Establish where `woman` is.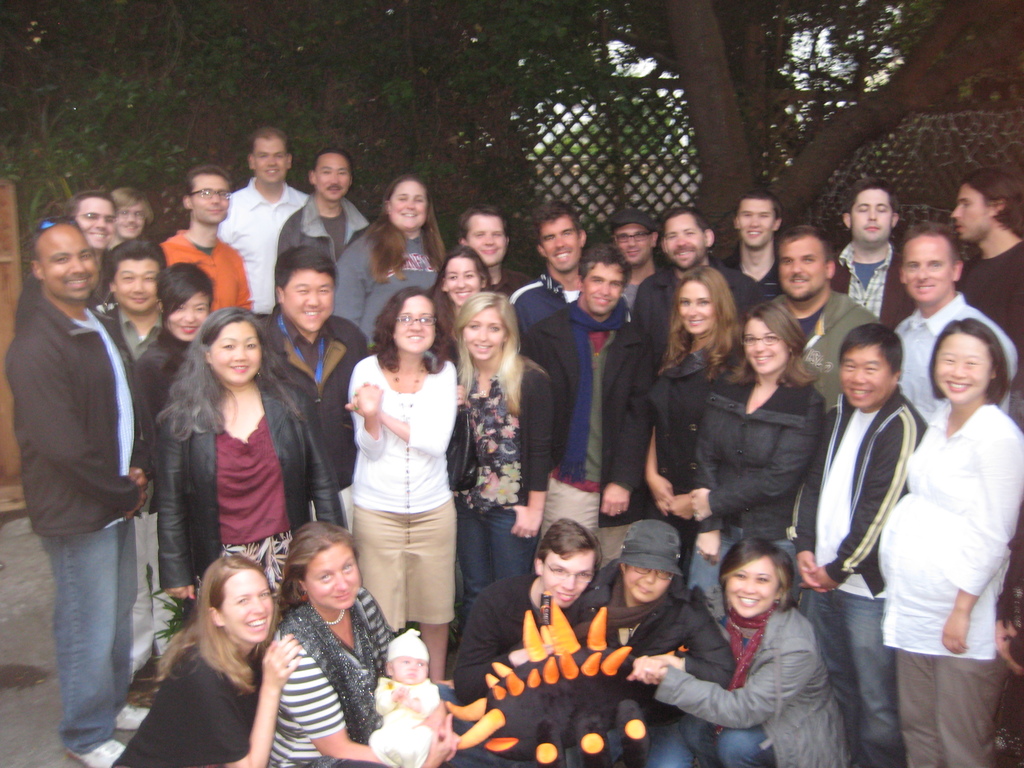
Established at 412 243 499 353.
